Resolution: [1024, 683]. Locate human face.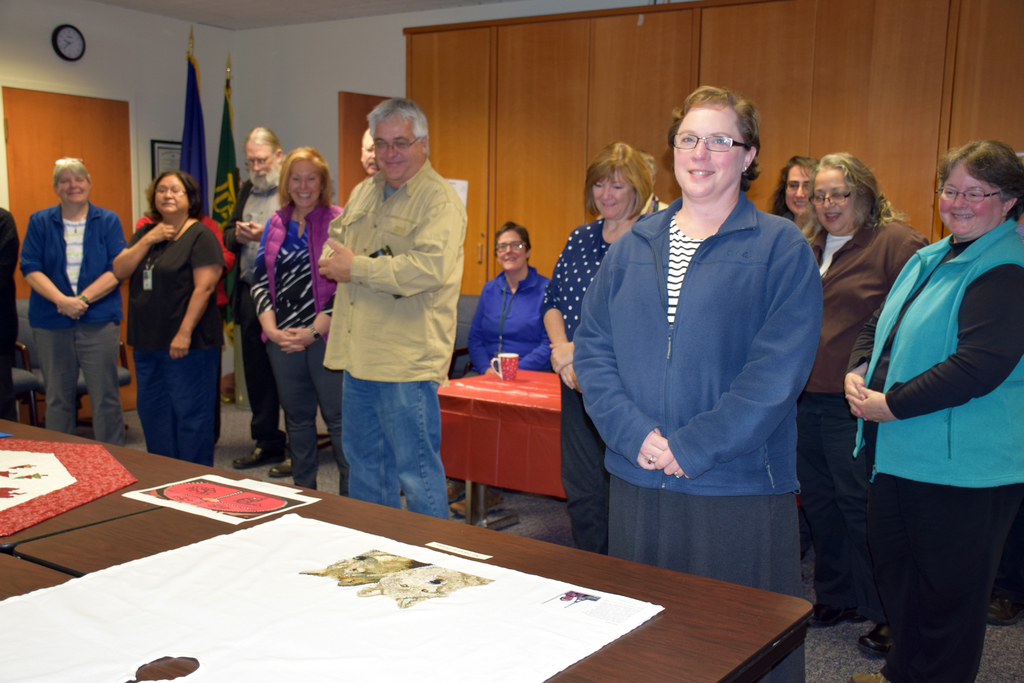
bbox=(593, 172, 635, 215).
